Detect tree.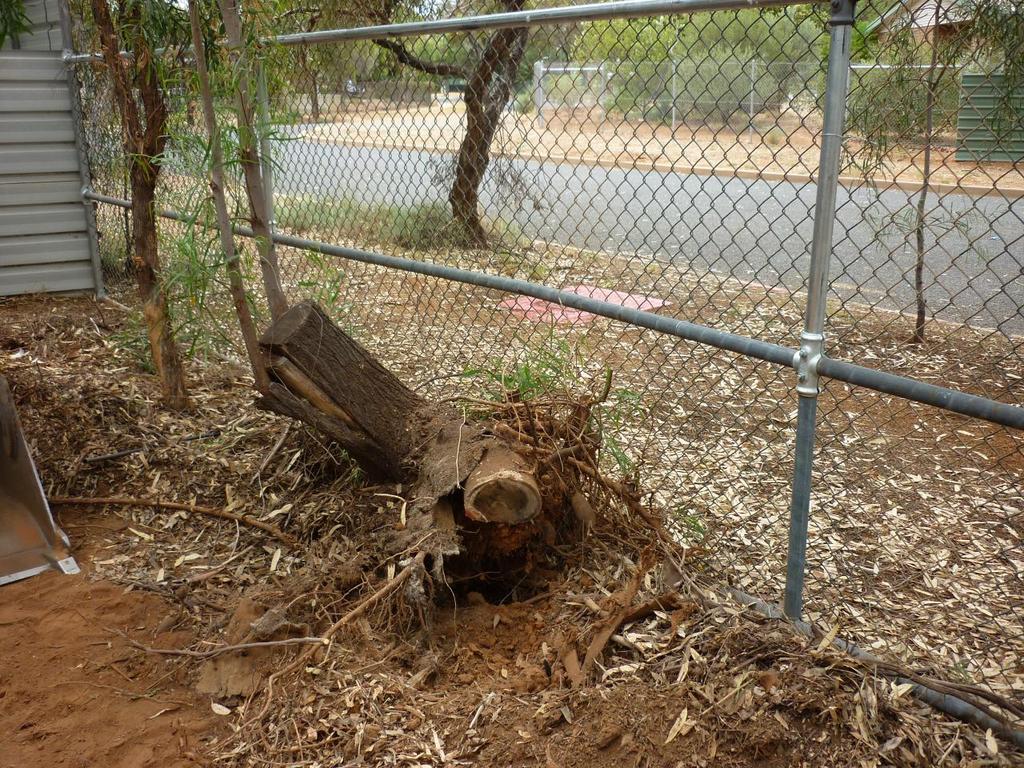
Detected at 178:0:306:394.
